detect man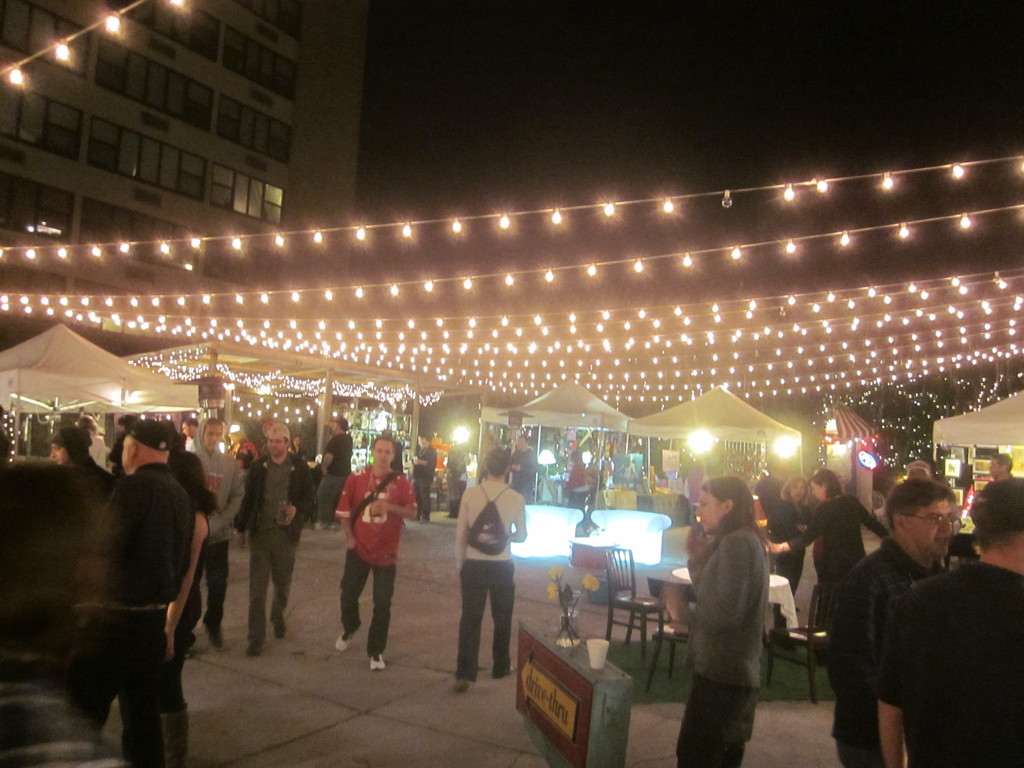
x1=765, y1=467, x2=797, y2=584
